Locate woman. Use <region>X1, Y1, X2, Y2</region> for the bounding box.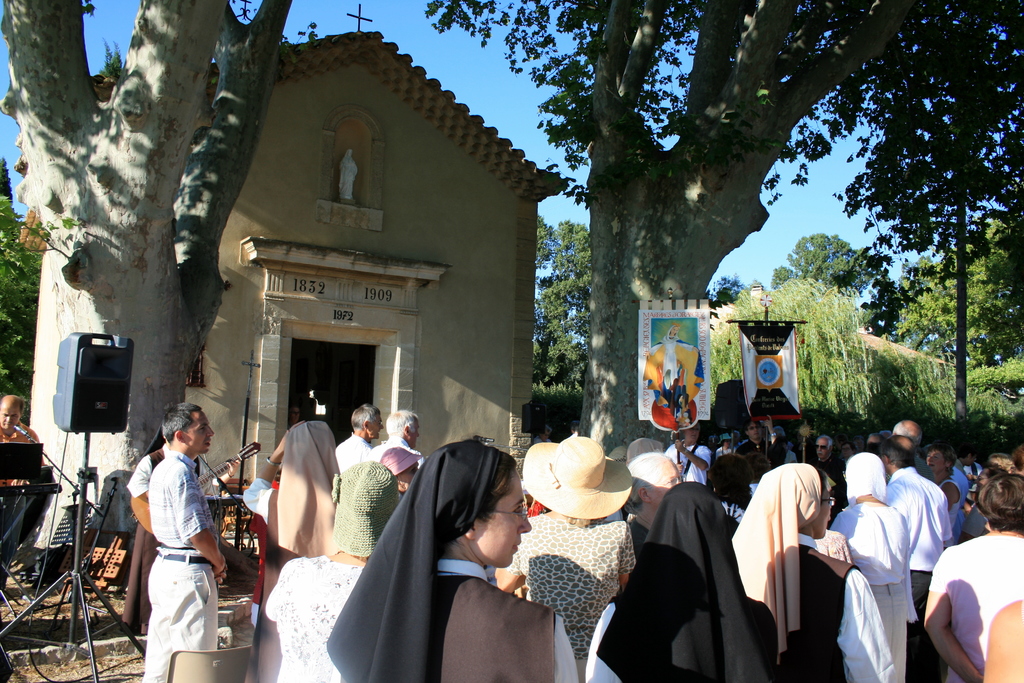
<region>577, 479, 783, 682</region>.
